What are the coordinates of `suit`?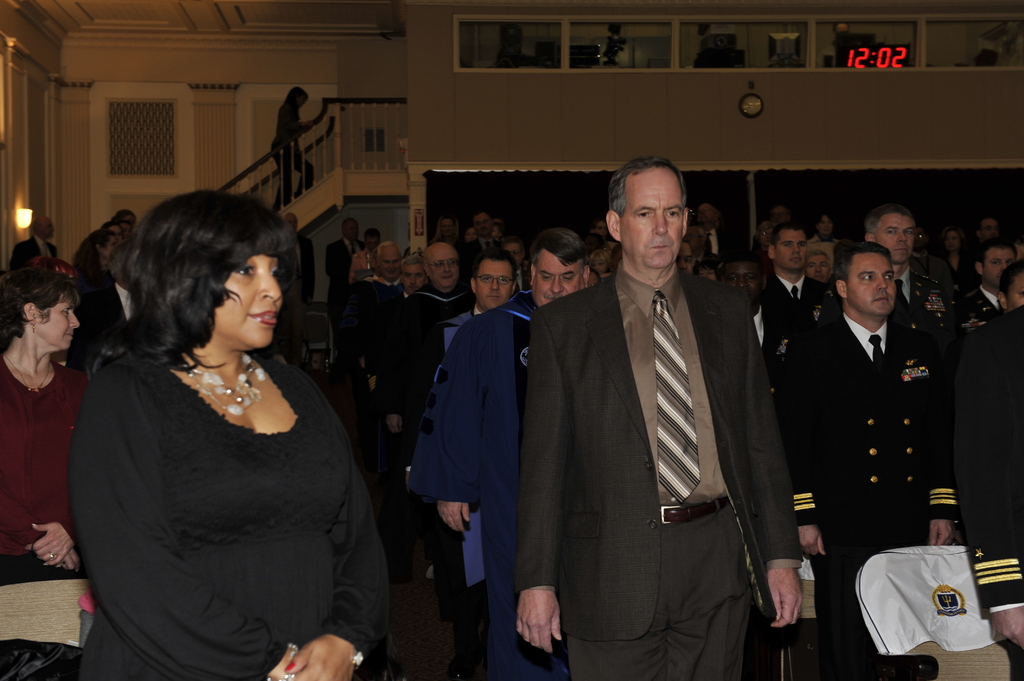
select_region(888, 258, 954, 342).
